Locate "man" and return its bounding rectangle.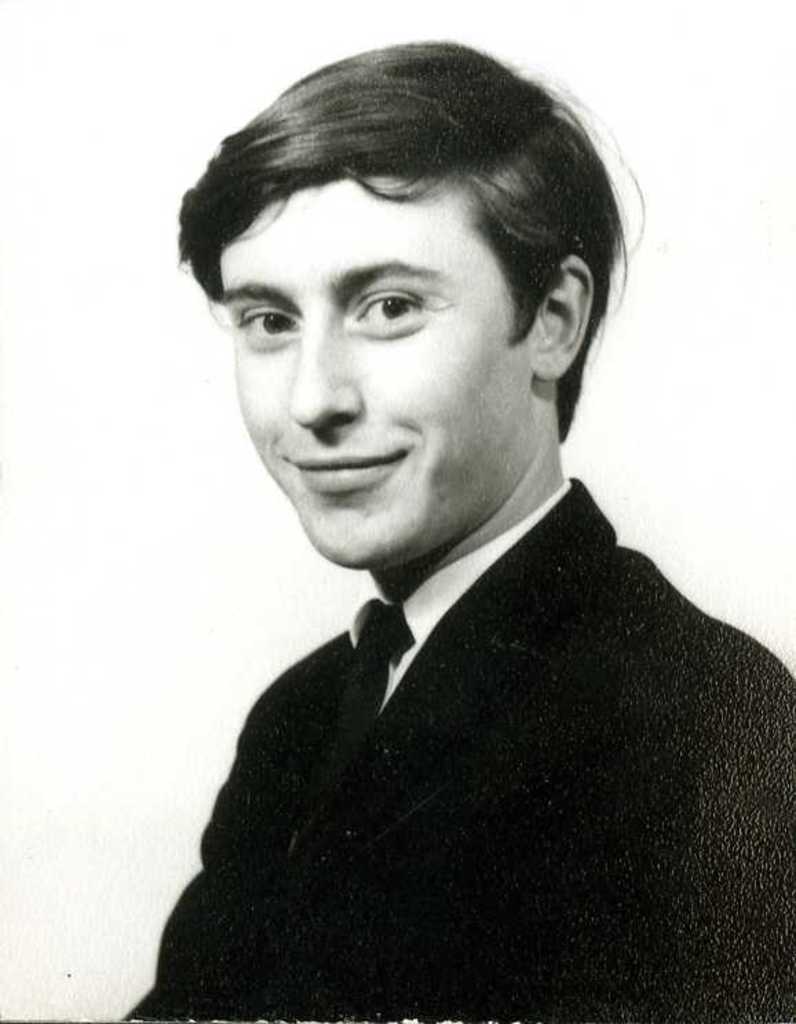
{"left": 85, "top": 62, "right": 795, "bottom": 990}.
